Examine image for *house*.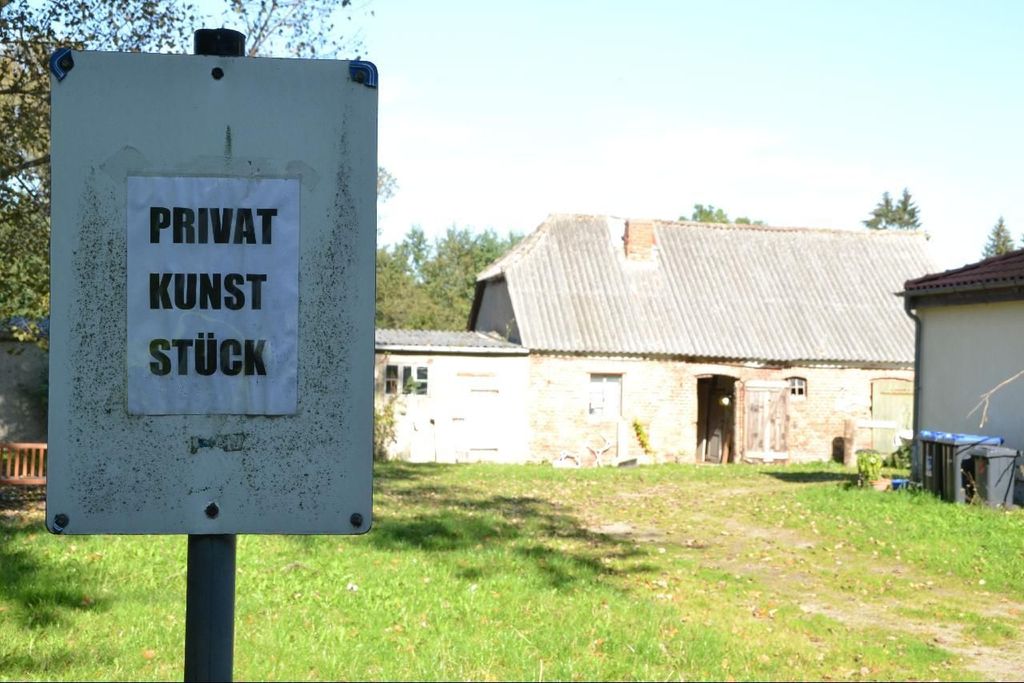
Examination result: 899 242 1023 494.
